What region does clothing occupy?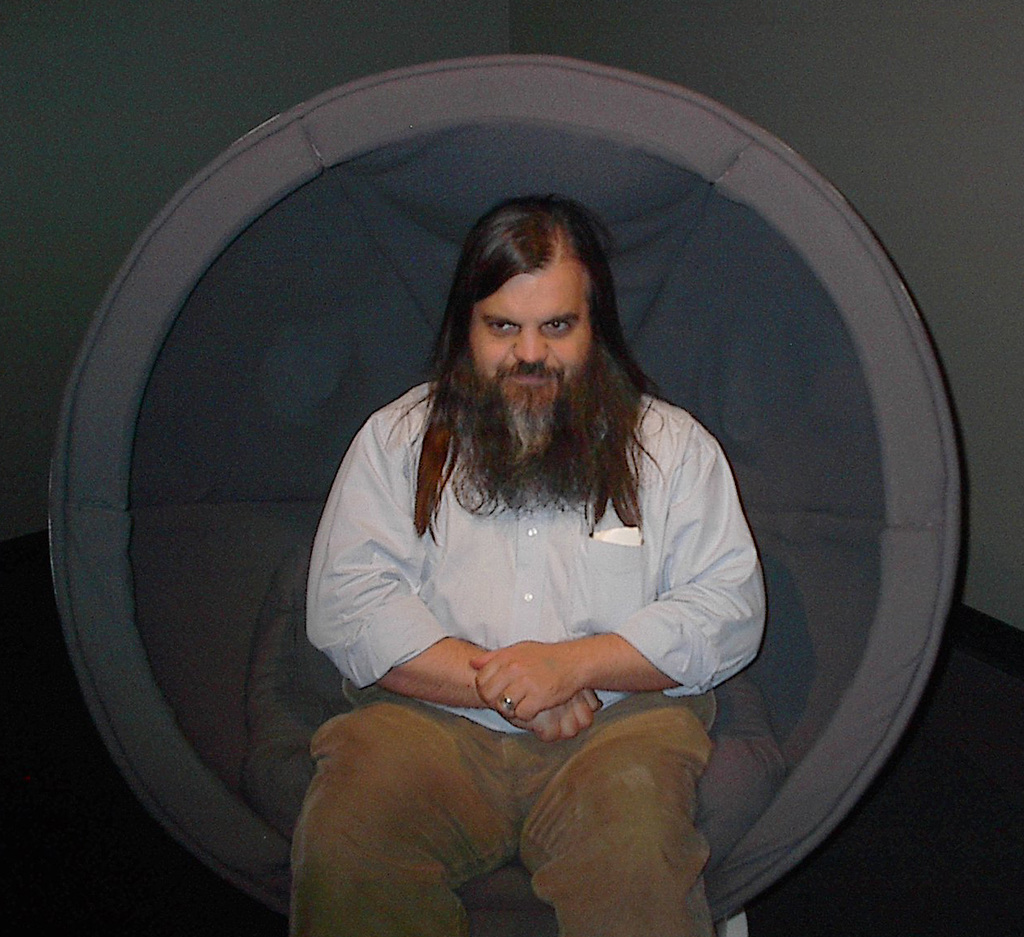
box=[295, 311, 773, 847].
